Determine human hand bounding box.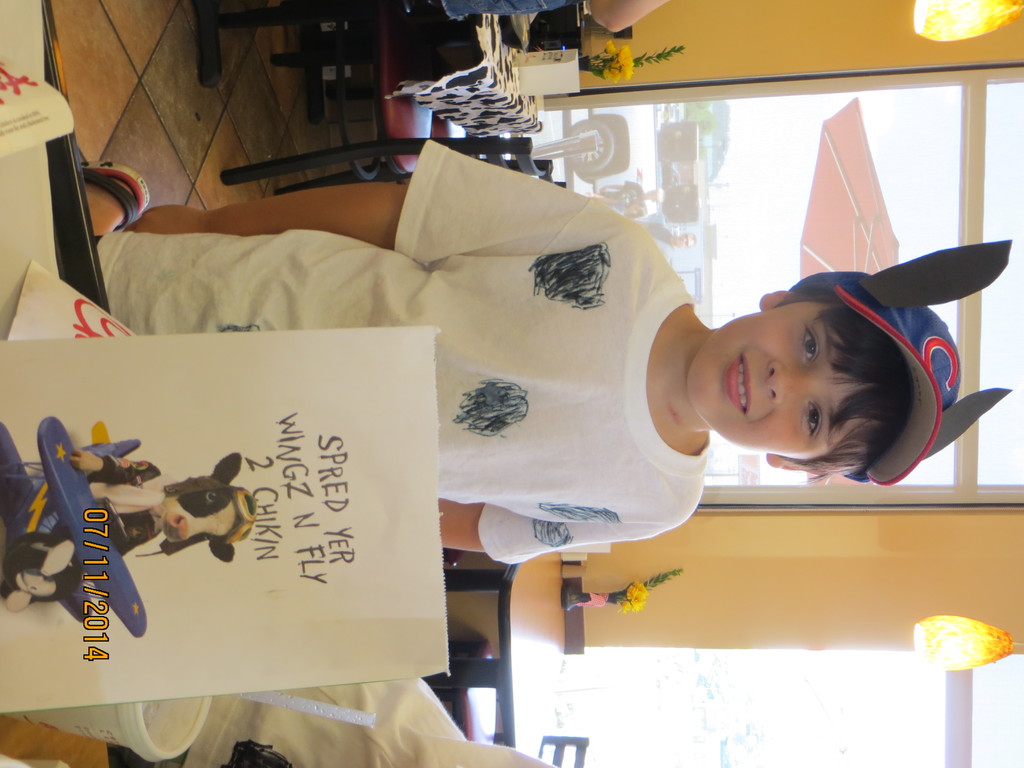
Determined: (left=123, top=204, right=208, bottom=233).
